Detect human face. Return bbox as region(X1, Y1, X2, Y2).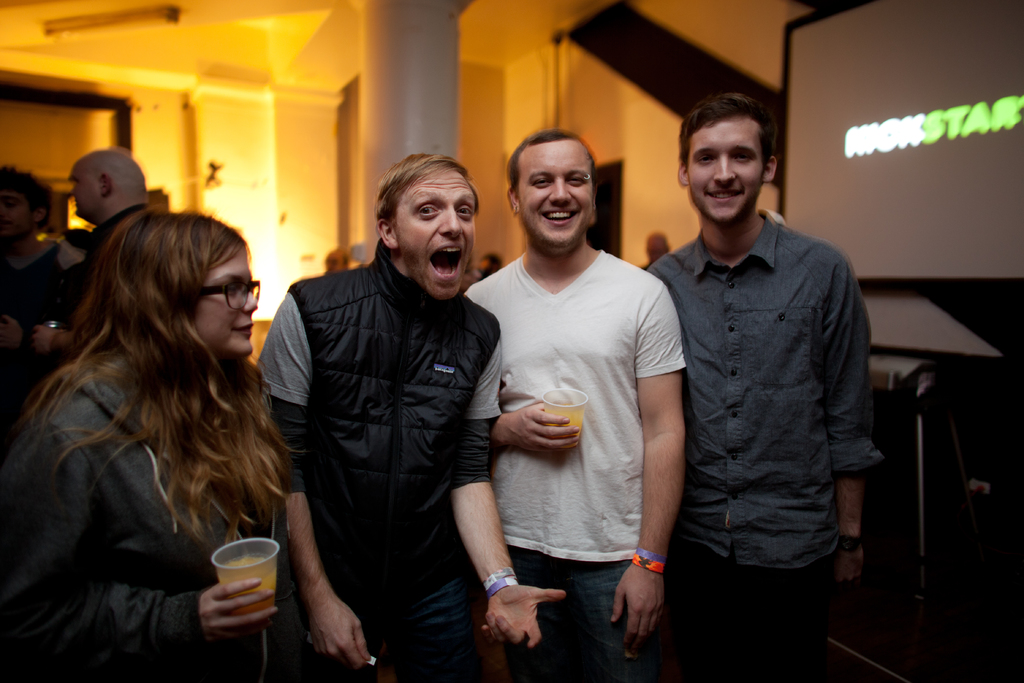
region(193, 245, 259, 358).
